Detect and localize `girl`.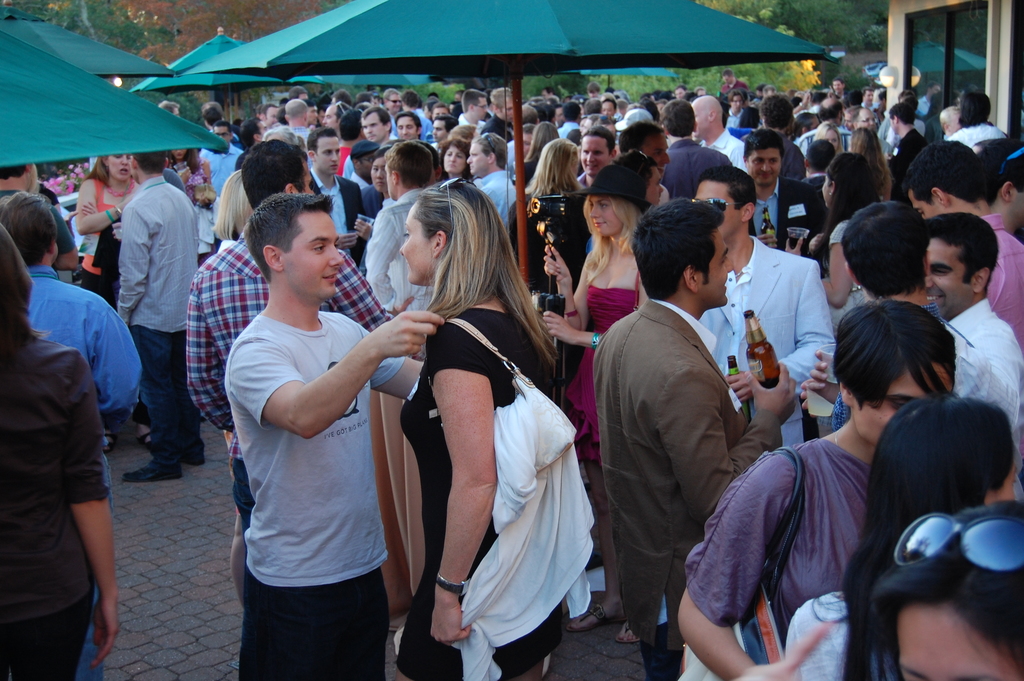
Localized at bbox=[680, 297, 957, 680].
